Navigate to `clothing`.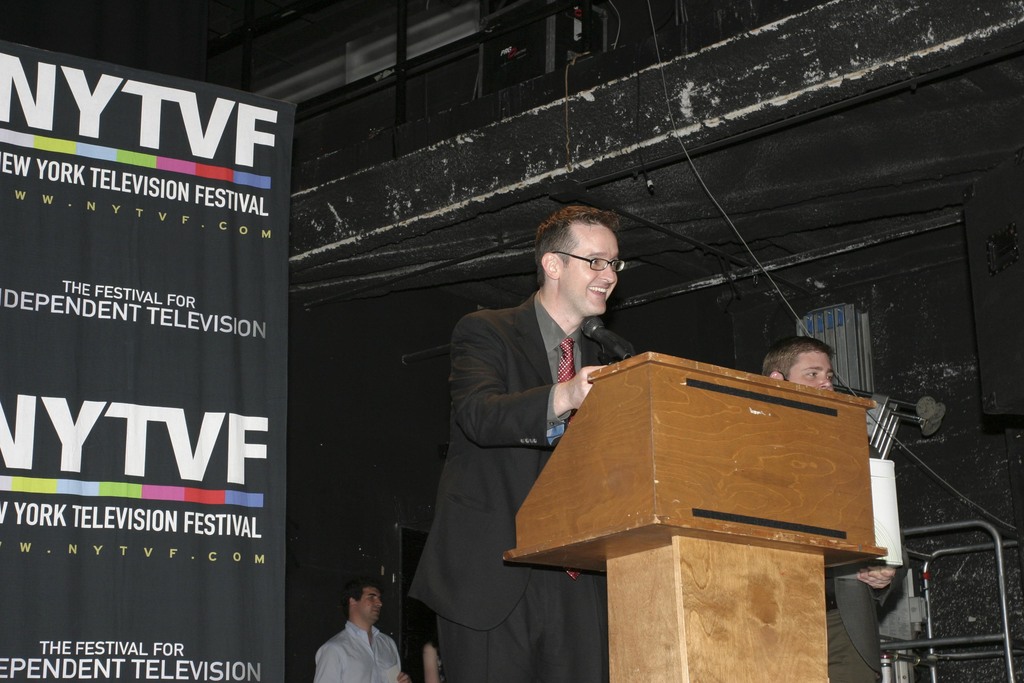
Navigation target: [425, 233, 660, 601].
